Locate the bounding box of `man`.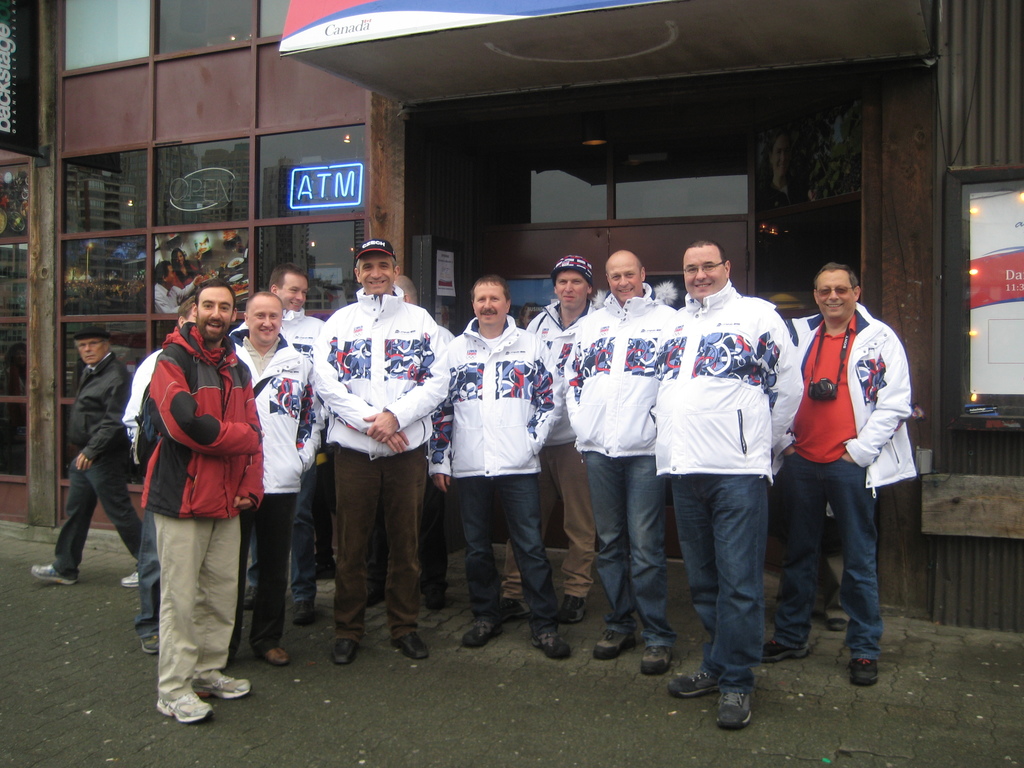
Bounding box: bbox=(544, 250, 682, 675).
